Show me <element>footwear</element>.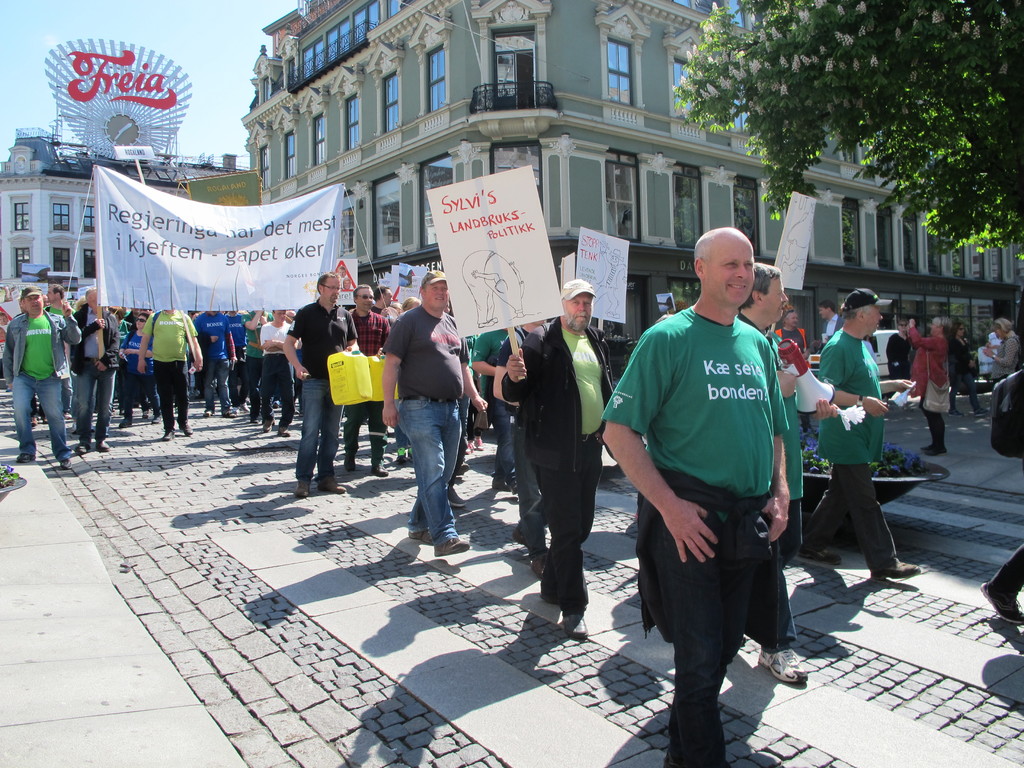
<element>footwear</element> is here: 267,420,276,433.
